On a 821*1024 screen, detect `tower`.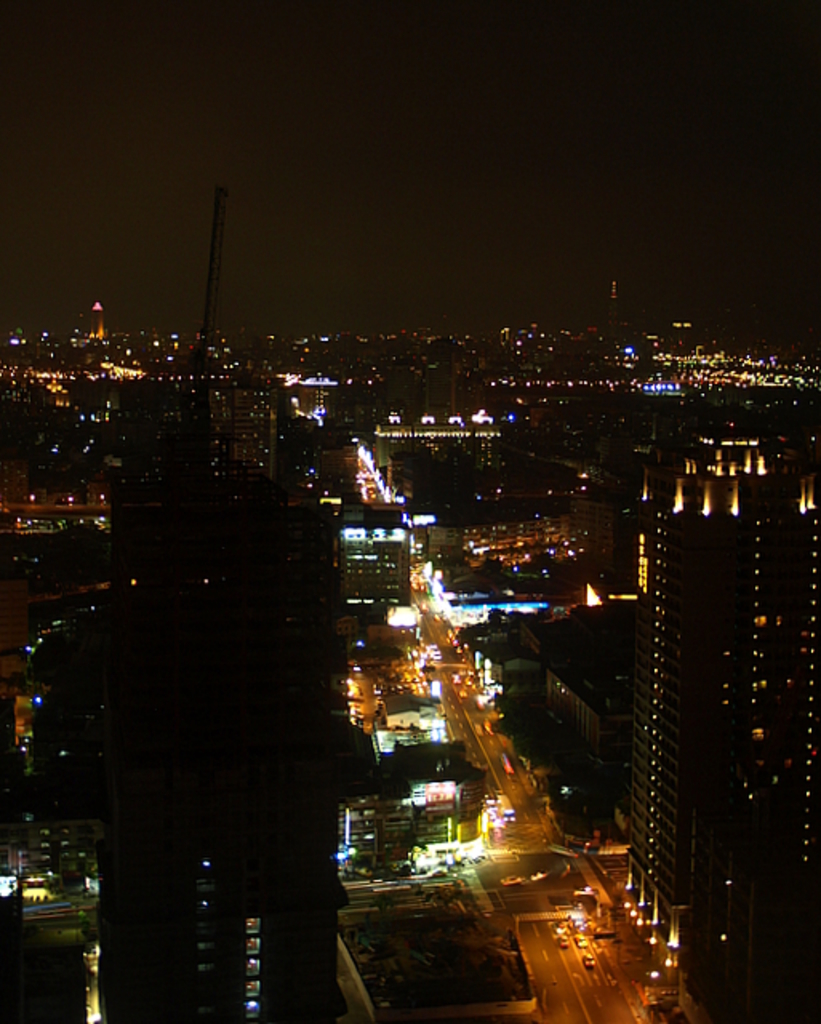
x1=578, y1=314, x2=810, y2=938.
